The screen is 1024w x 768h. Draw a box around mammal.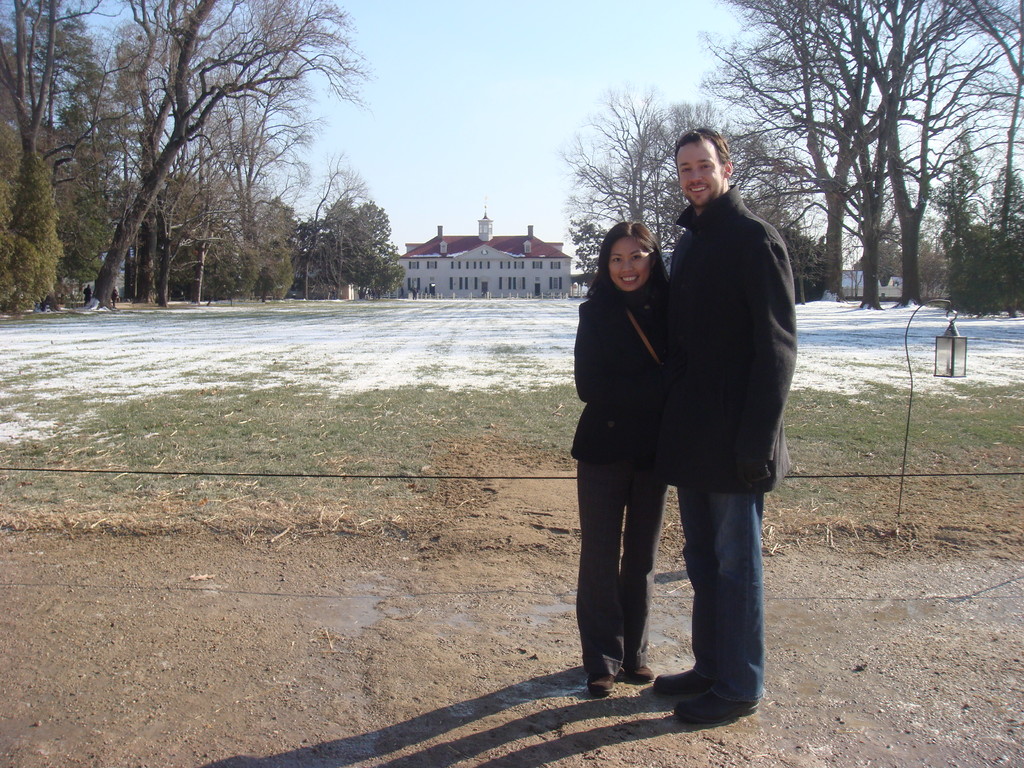
[397,287,403,300].
